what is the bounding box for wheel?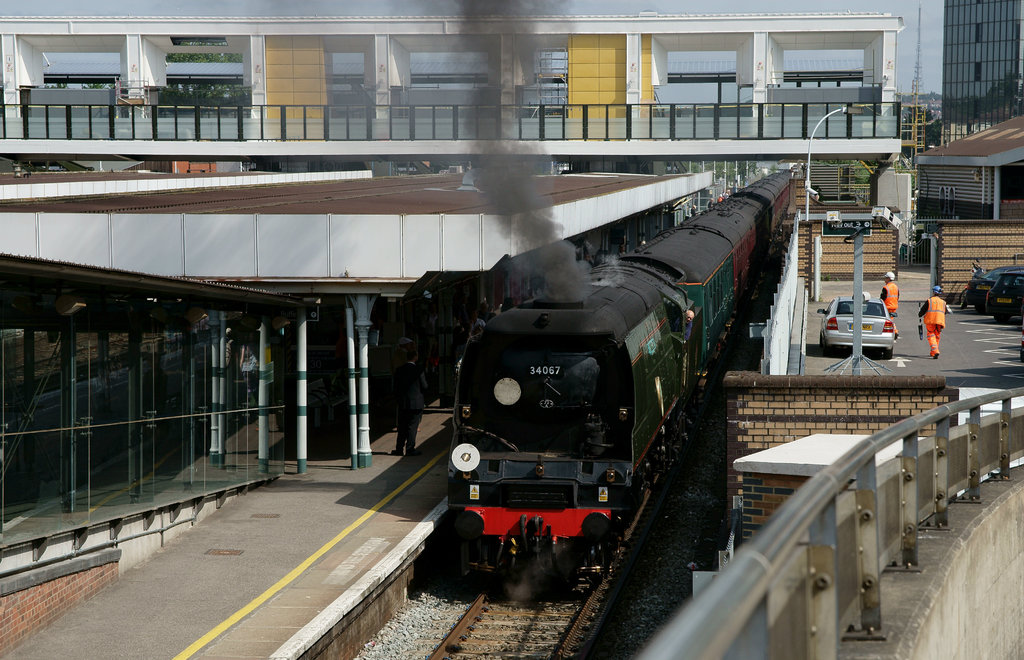
BBox(885, 350, 893, 357).
